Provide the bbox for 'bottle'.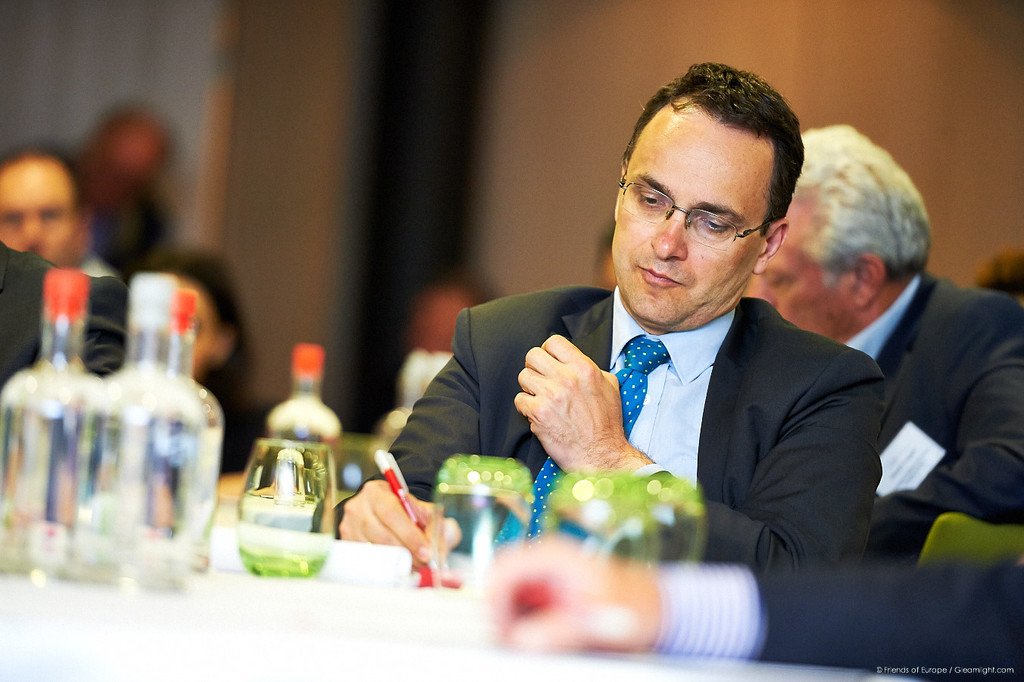
box(0, 258, 109, 577).
